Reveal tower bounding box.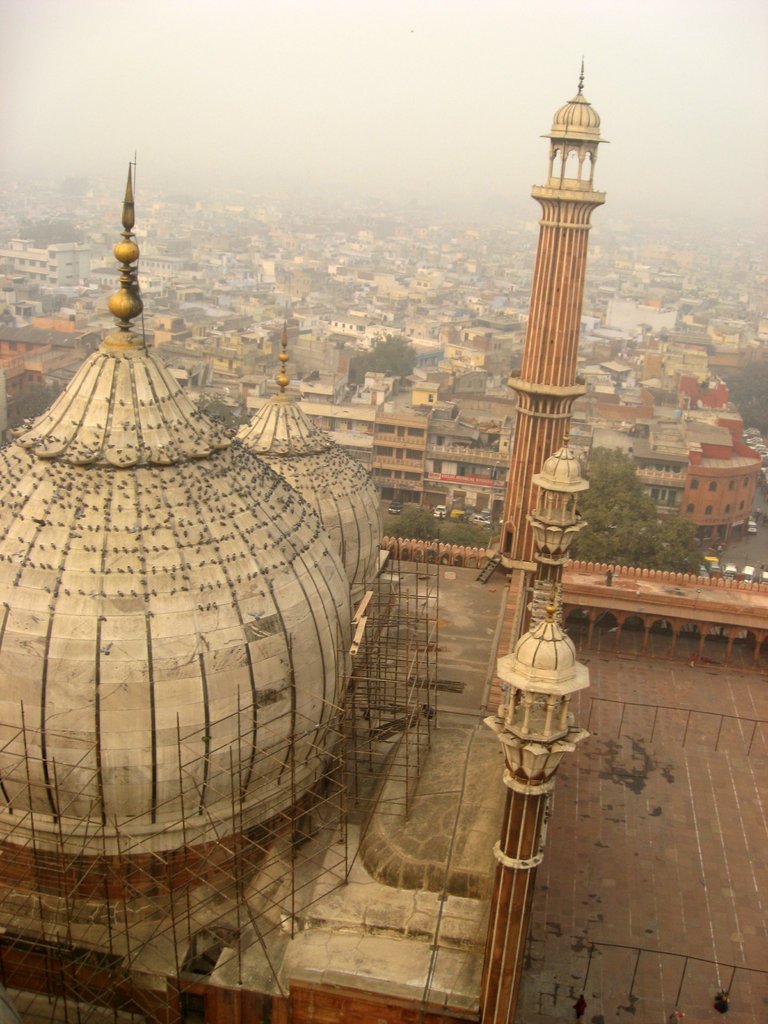
Revealed: [left=497, top=61, right=608, bottom=564].
